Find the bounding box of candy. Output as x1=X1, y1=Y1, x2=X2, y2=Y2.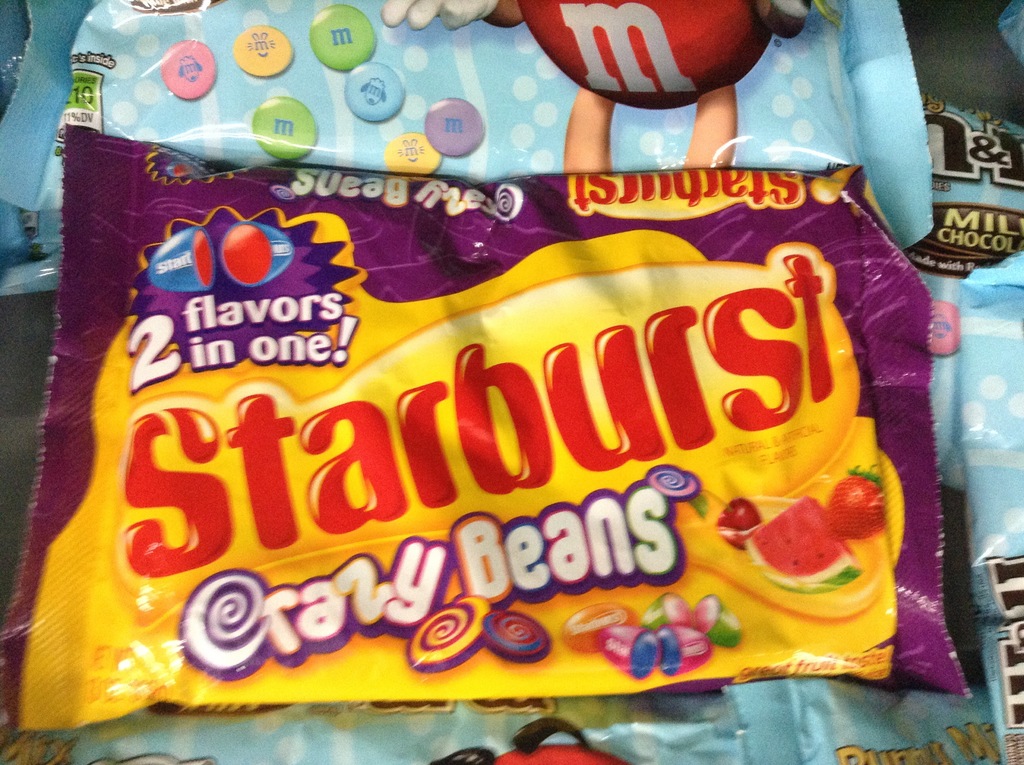
x1=379, y1=132, x2=445, y2=175.
